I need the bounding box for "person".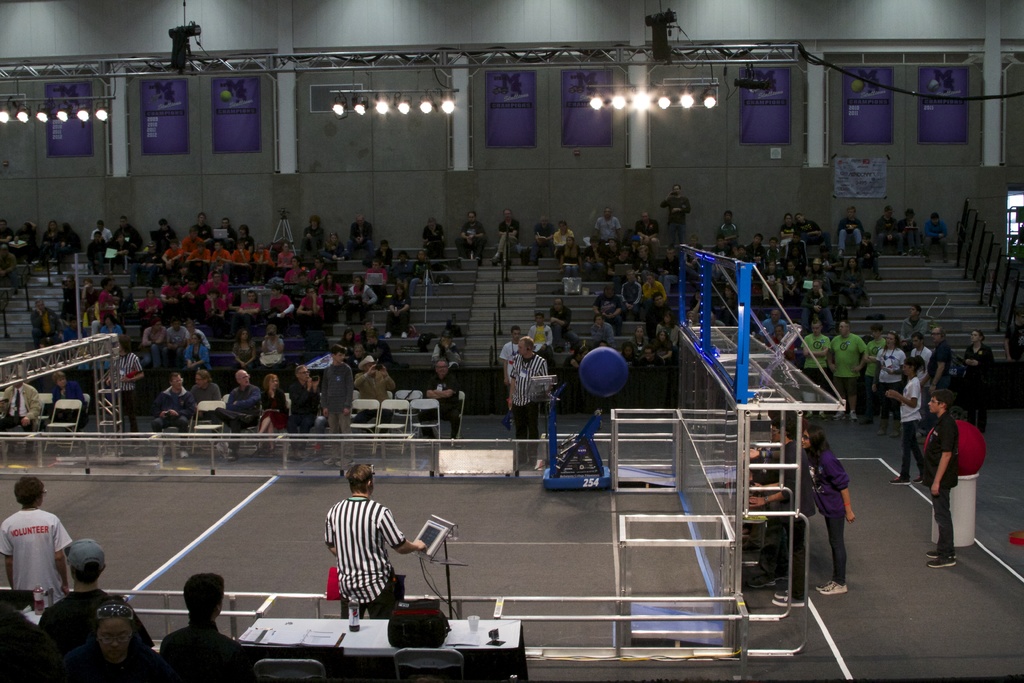
Here it is: region(552, 218, 577, 245).
